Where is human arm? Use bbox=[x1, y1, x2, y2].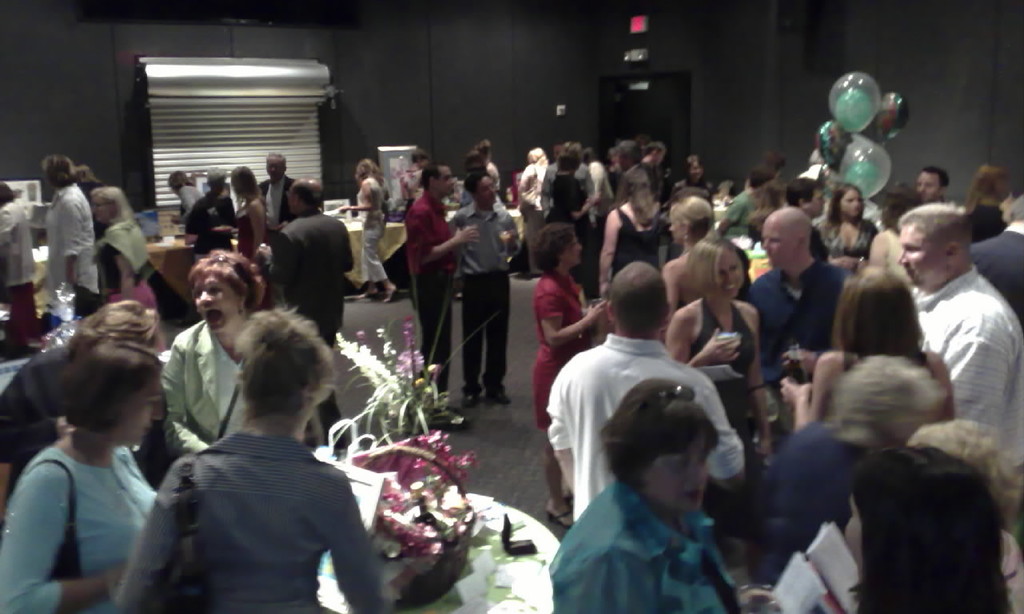
bbox=[340, 228, 355, 278].
